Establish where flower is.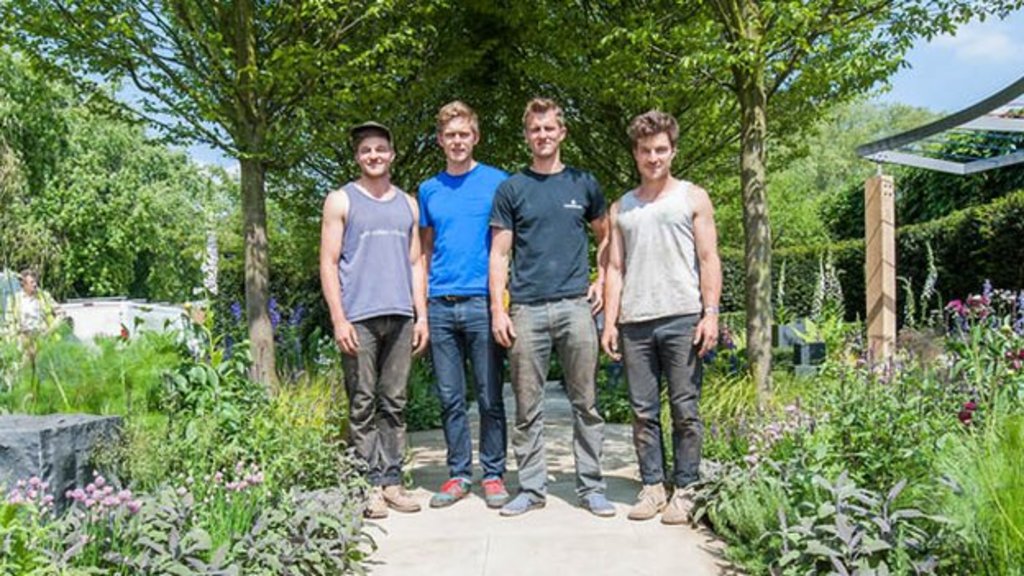
Established at <region>185, 458, 277, 525</region>.
